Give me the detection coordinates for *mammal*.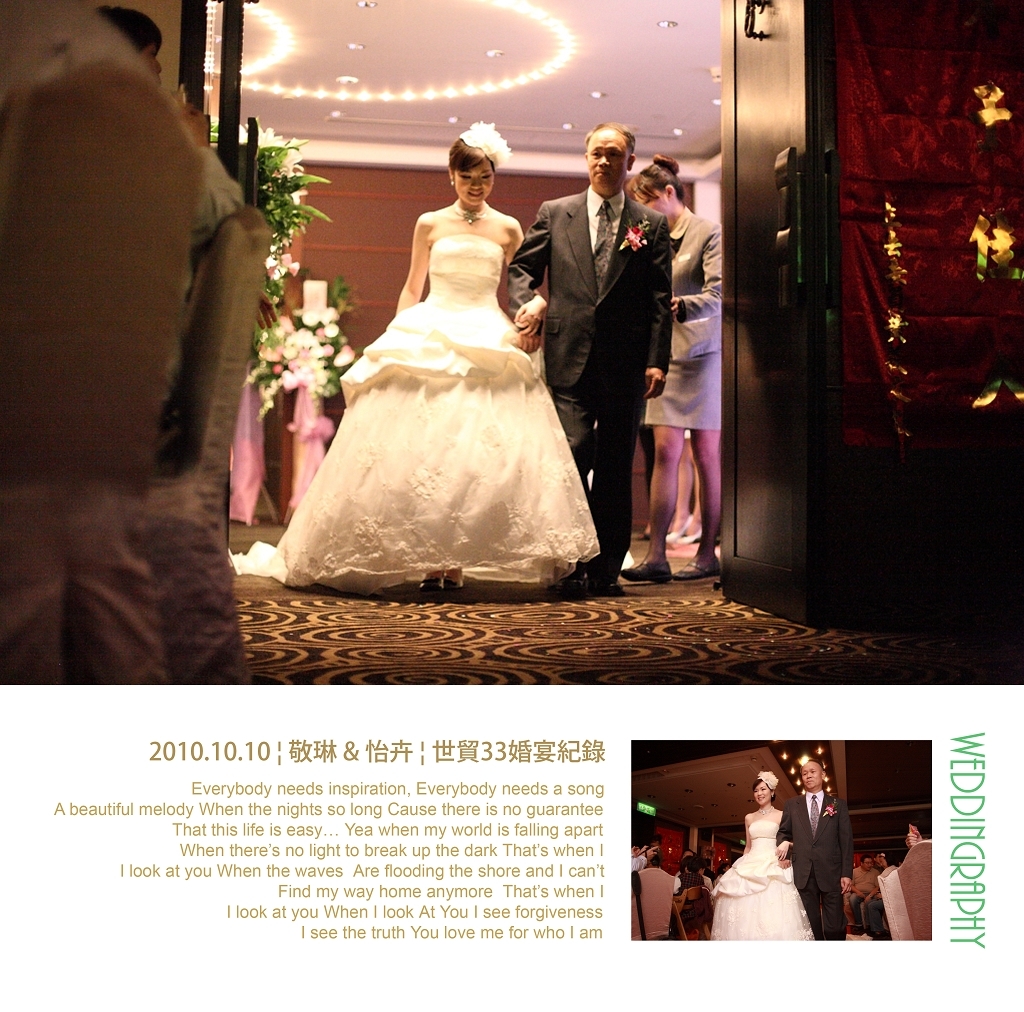
903/822/929/851.
